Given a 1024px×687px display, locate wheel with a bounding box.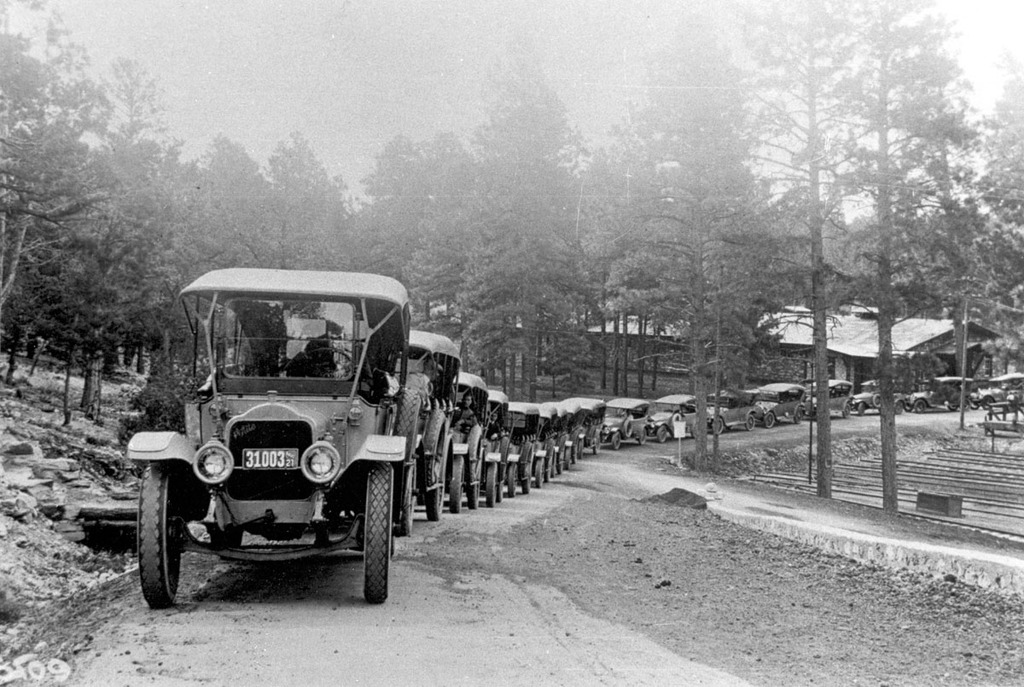
Located: region(573, 429, 579, 439).
